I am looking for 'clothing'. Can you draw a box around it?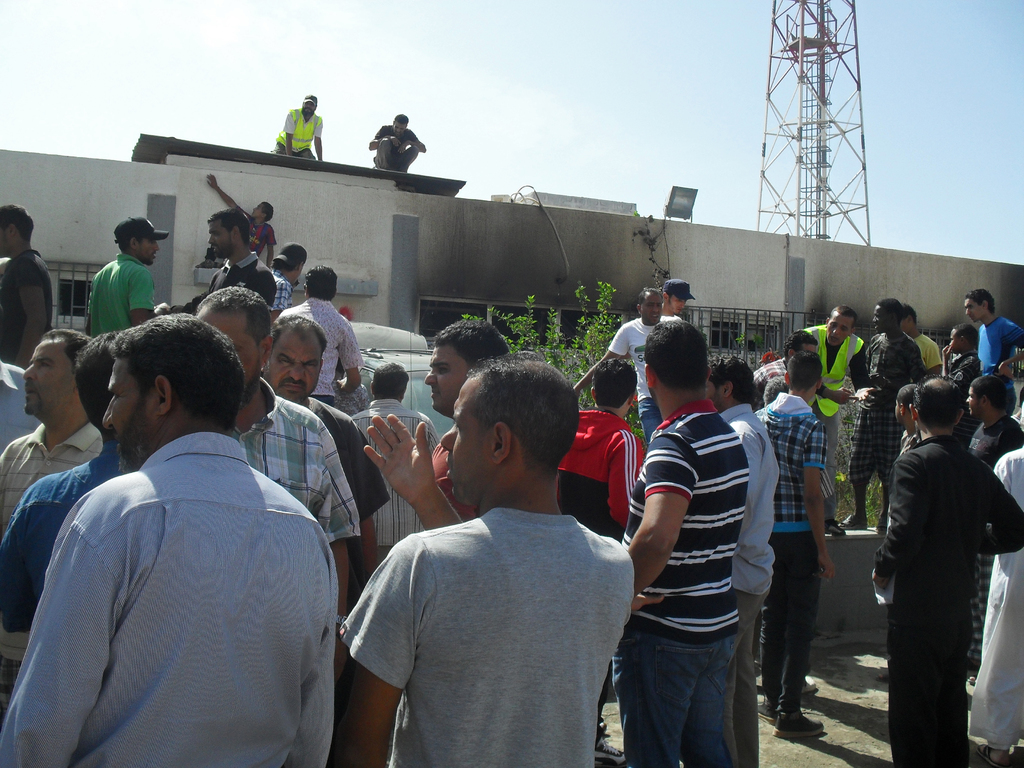
Sure, the bounding box is (x1=1, y1=439, x2=129, y2=698).
